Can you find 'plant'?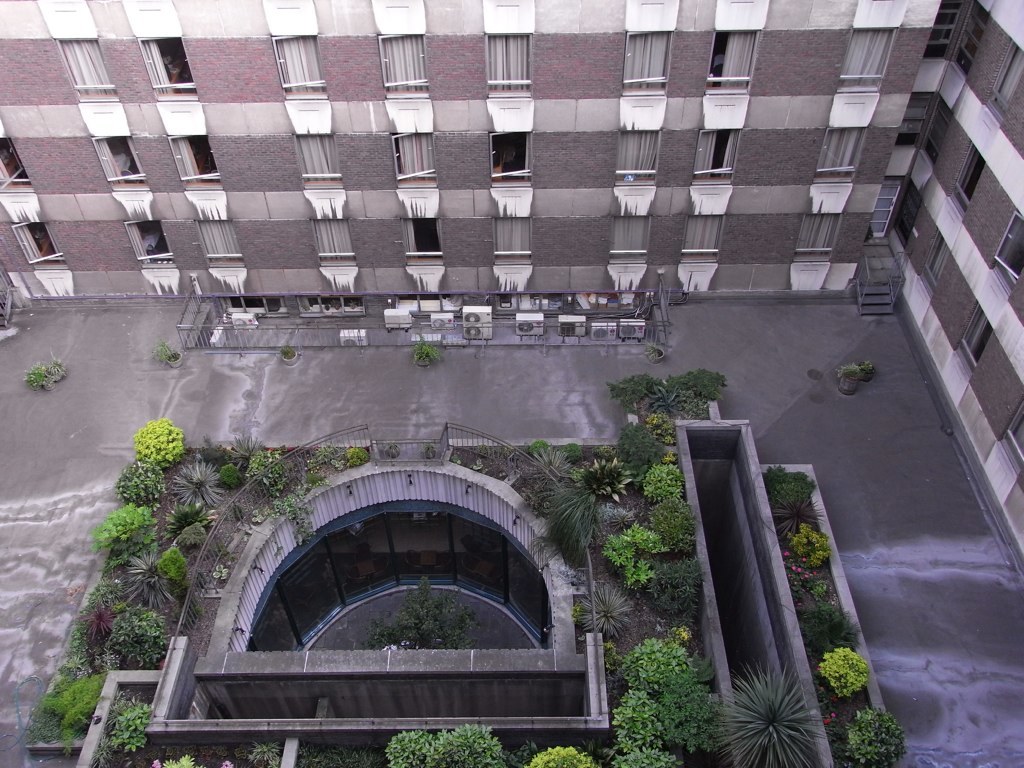
Yes, bounding box: l=638, t=561, r=699, b=620.
